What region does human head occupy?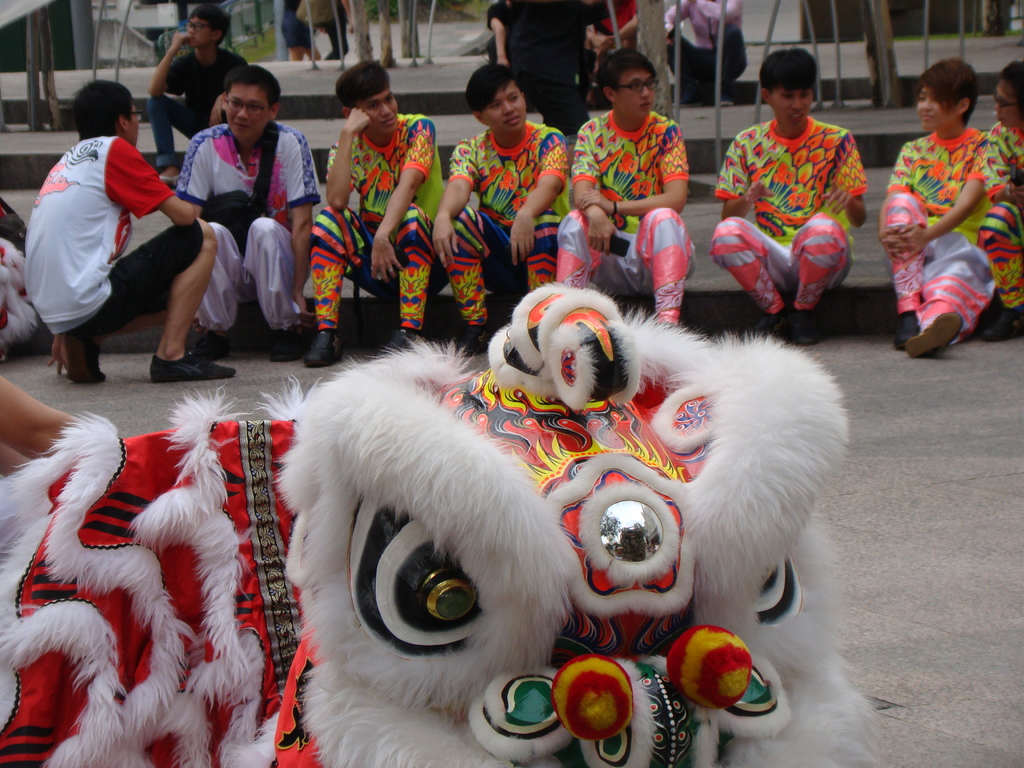
<region>463, 60, 529, 136</region>.
